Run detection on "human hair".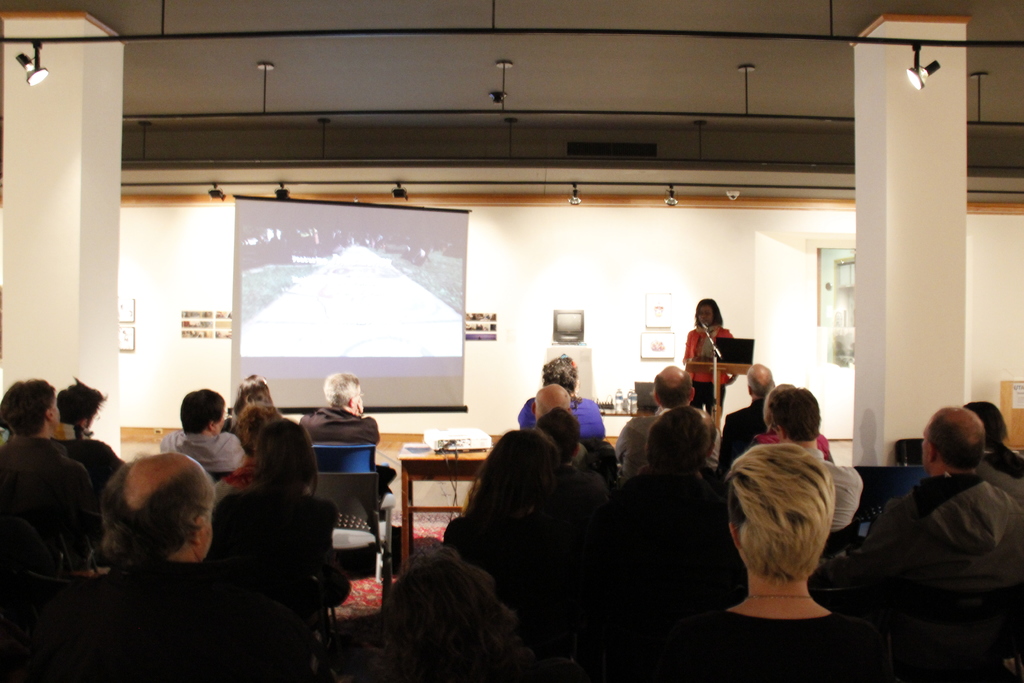
Result: <region>0, 378, 63, 441</region>.
